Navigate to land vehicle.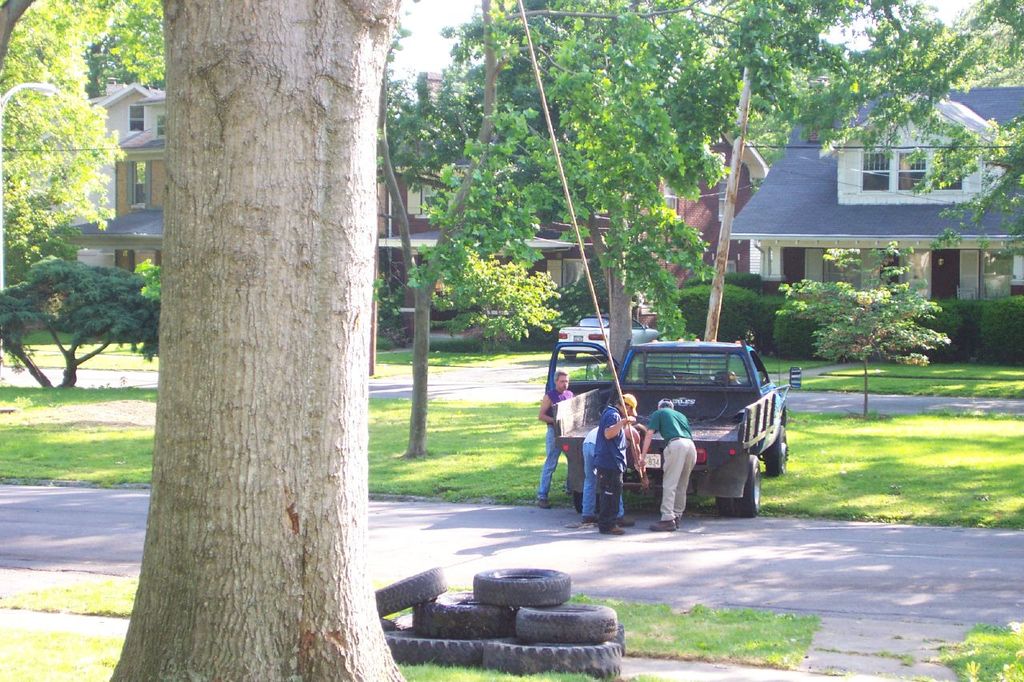
Navigation target: [left=563, top=315, right=665, bottom=361].
